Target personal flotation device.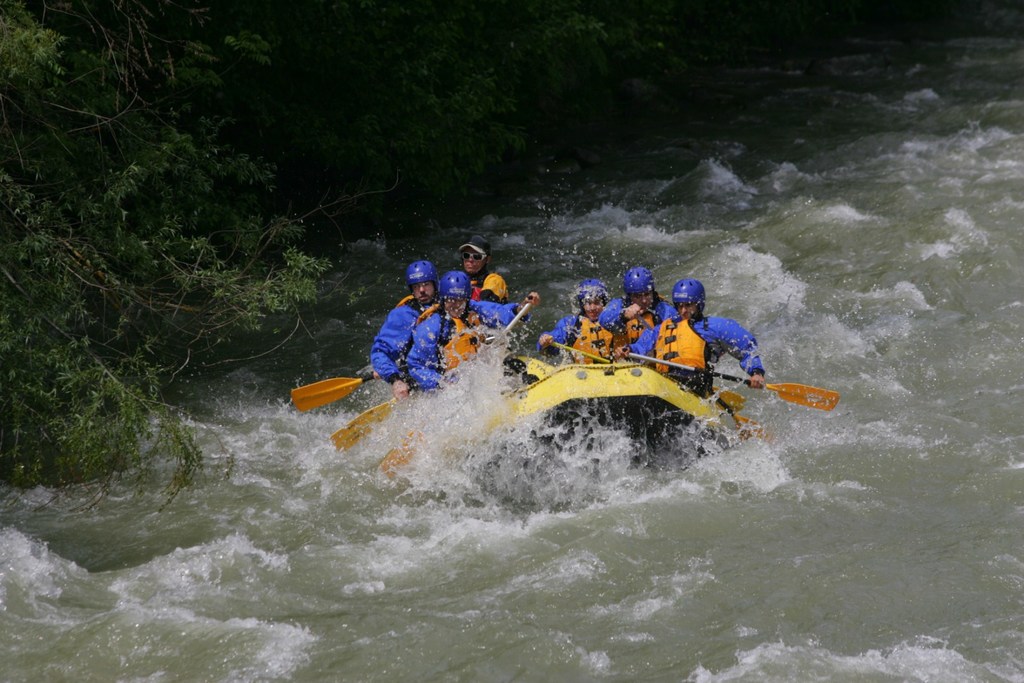
Target region: Rect(538, 316, 615, 362).
